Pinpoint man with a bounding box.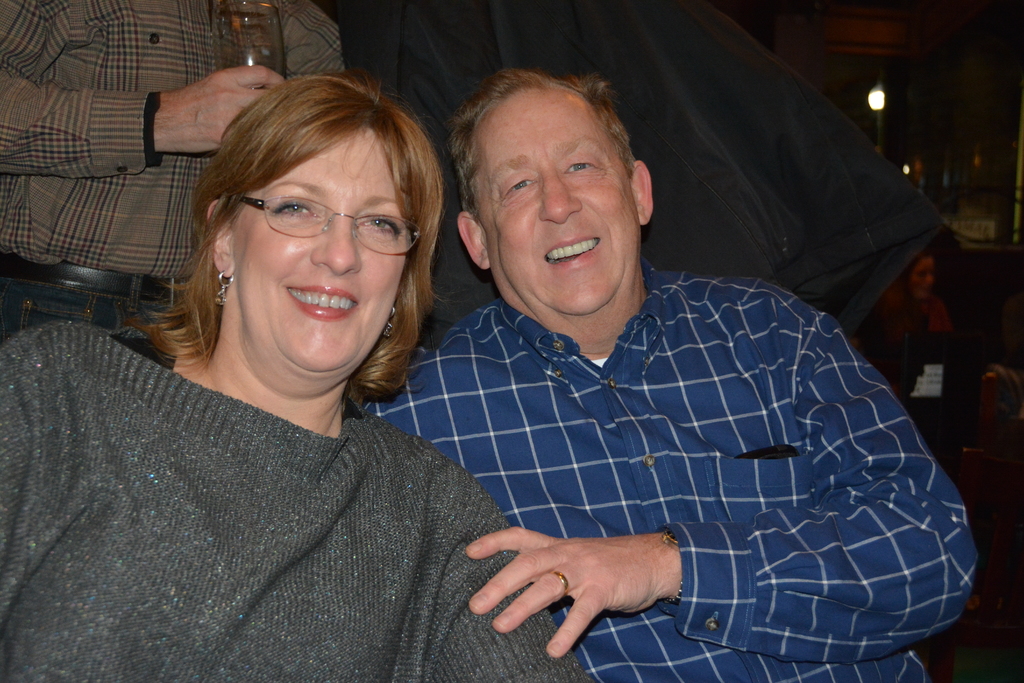
x1=0 y1=0 x2=346 y2=345.
